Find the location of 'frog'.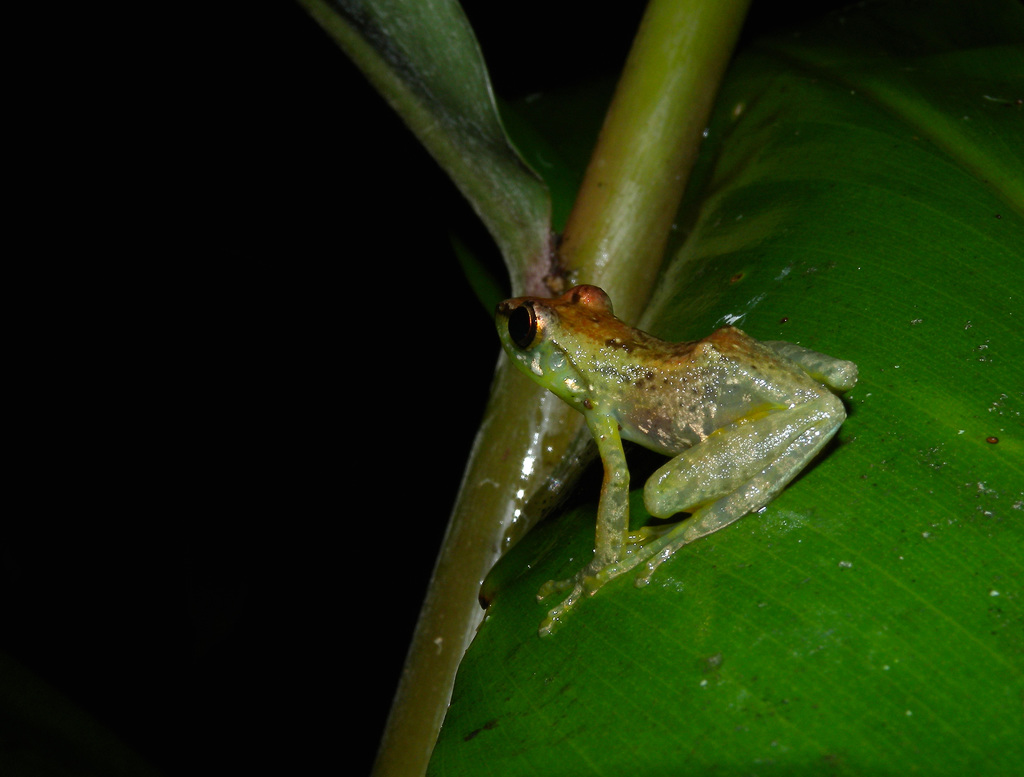
Location: [493,284,861,639].
